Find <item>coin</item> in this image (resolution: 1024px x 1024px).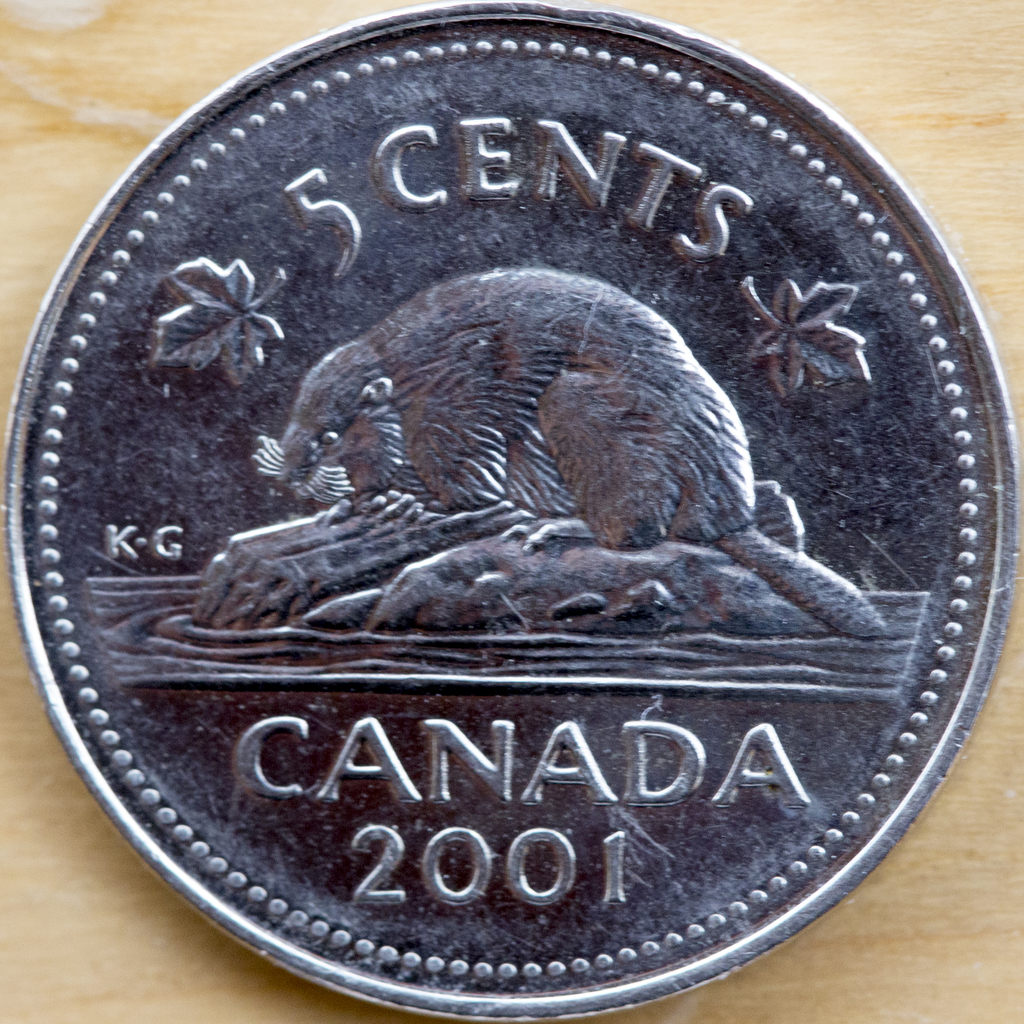
0/0/1005/1023.
